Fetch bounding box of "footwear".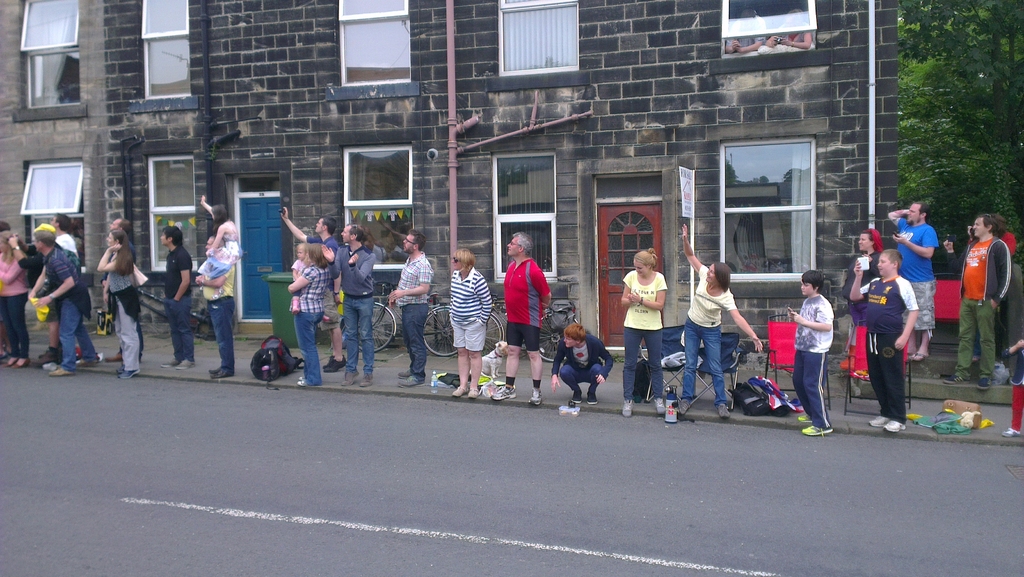
Bbox: x1=717 y1=405 x2=730 y2=420.
